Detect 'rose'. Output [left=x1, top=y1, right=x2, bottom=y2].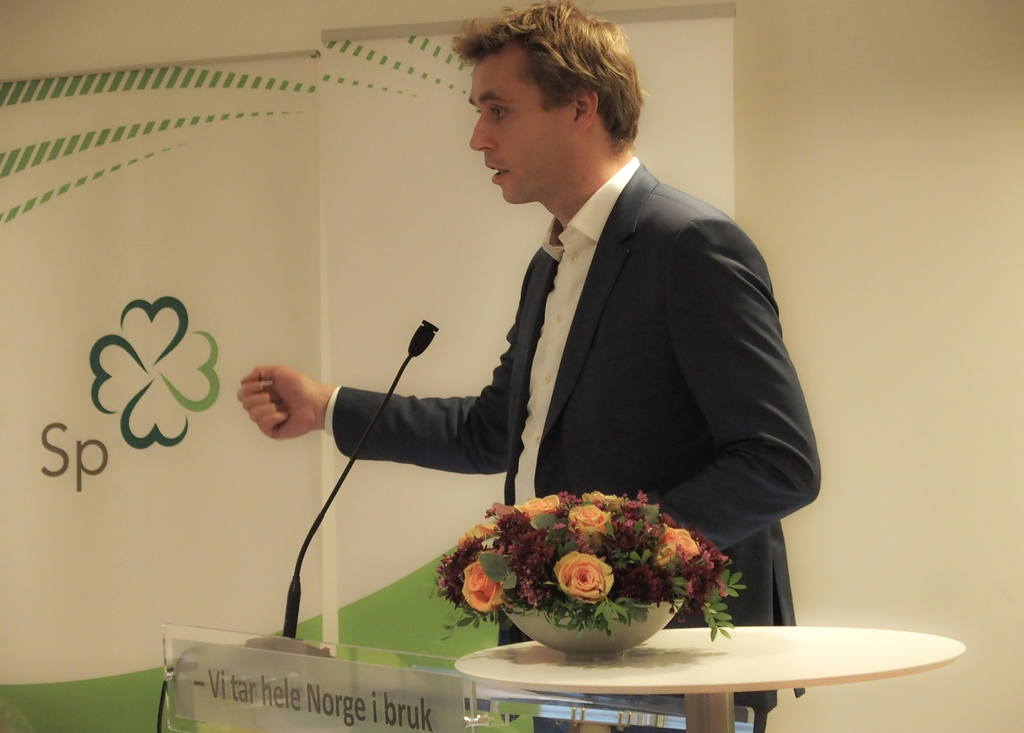
[left=581, top=491, right=621, bottom=512].
